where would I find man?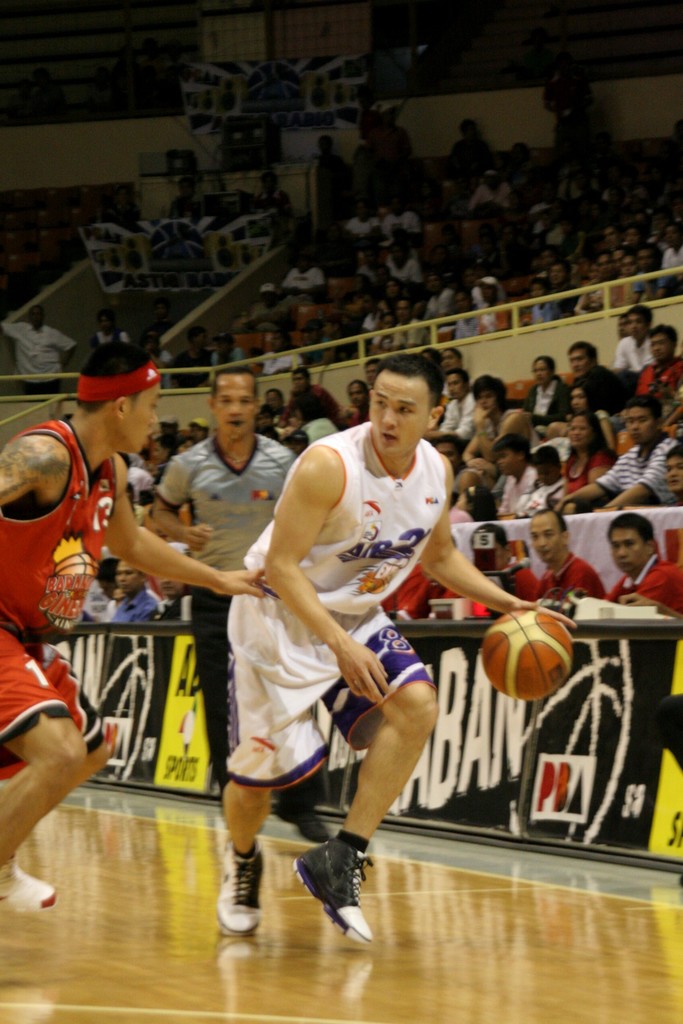
At Rect(212, 353, 575, 948).
